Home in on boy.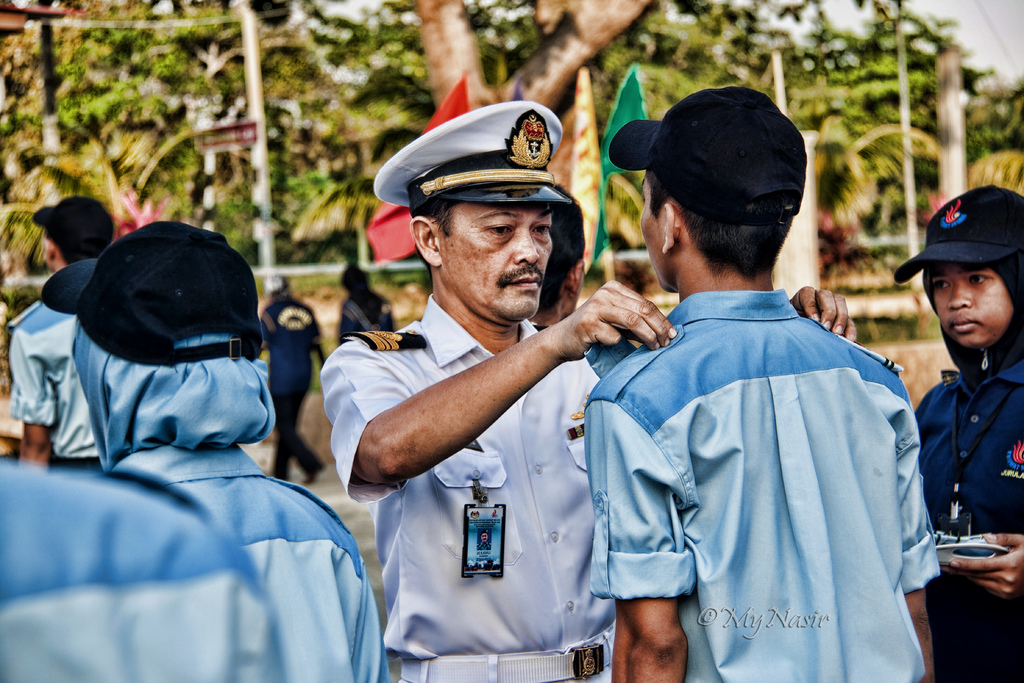
Homed in at crop(0, 231, 96, 468).
